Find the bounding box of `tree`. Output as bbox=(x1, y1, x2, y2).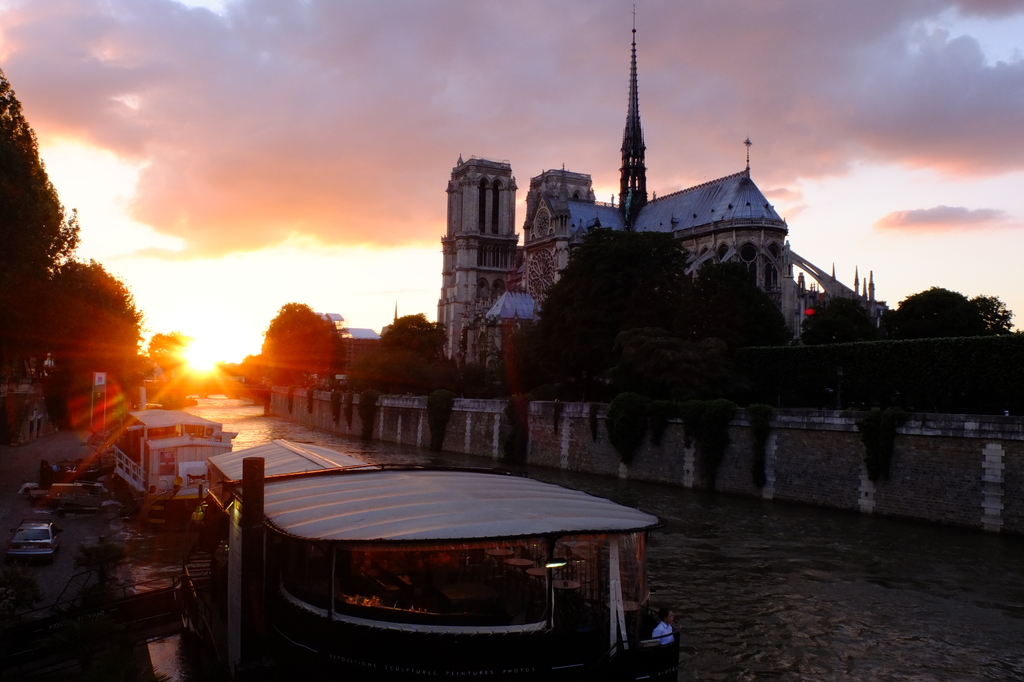
bbox=(878, 283, 989, 362).
